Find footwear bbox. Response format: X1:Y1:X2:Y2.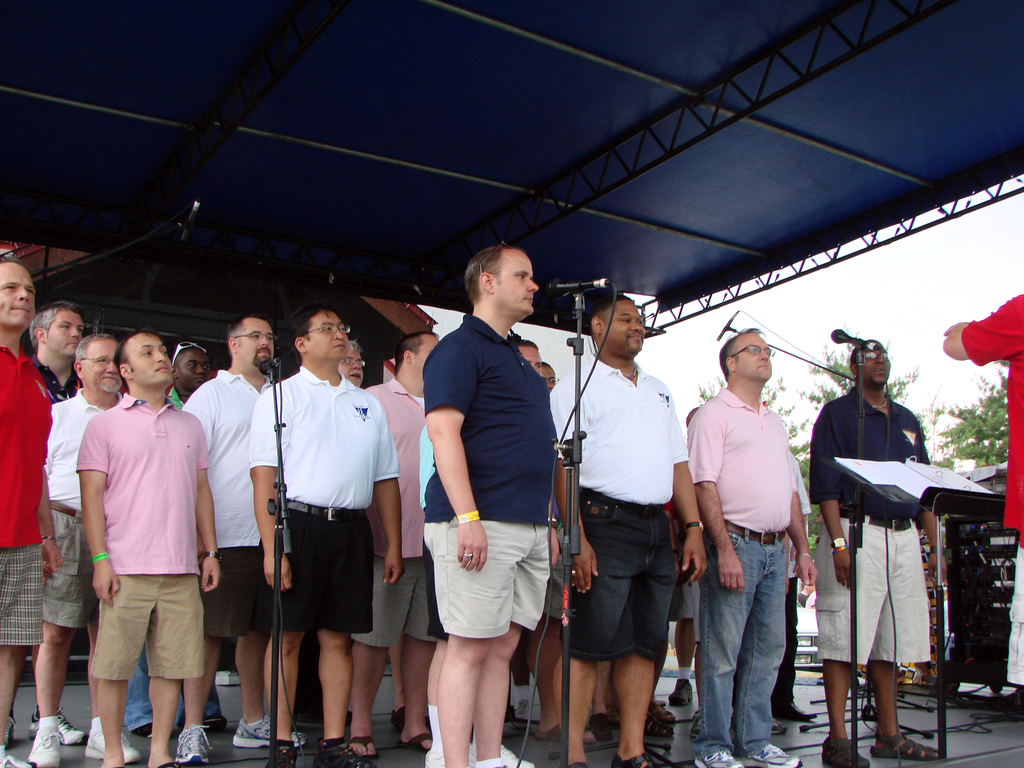
25:724:70:767.
